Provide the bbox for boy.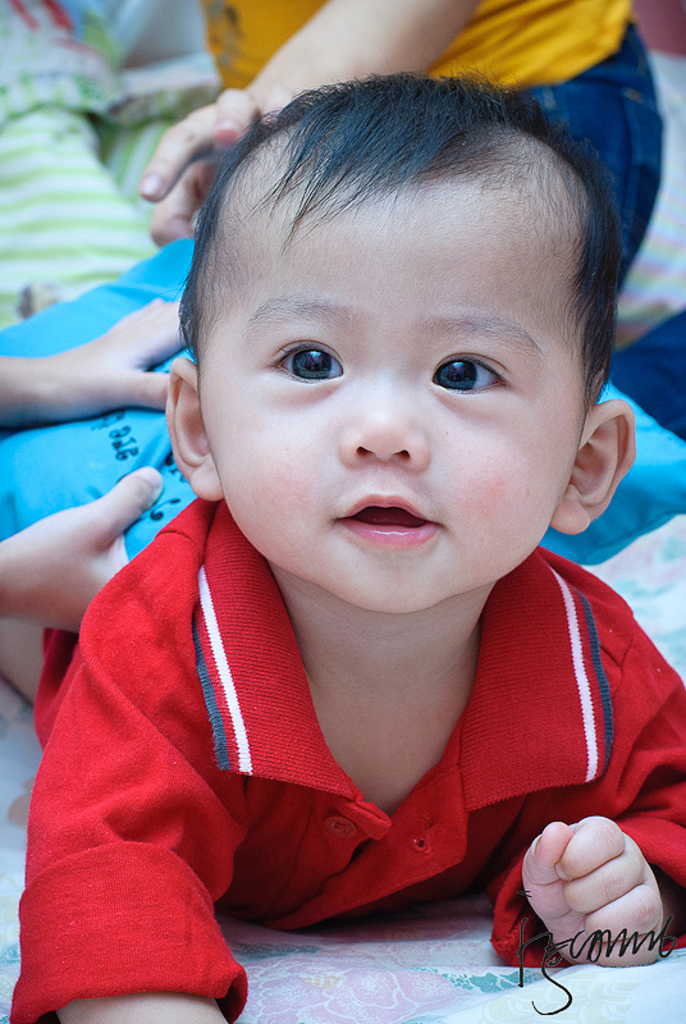
crop(68, 32, 655, 970).
